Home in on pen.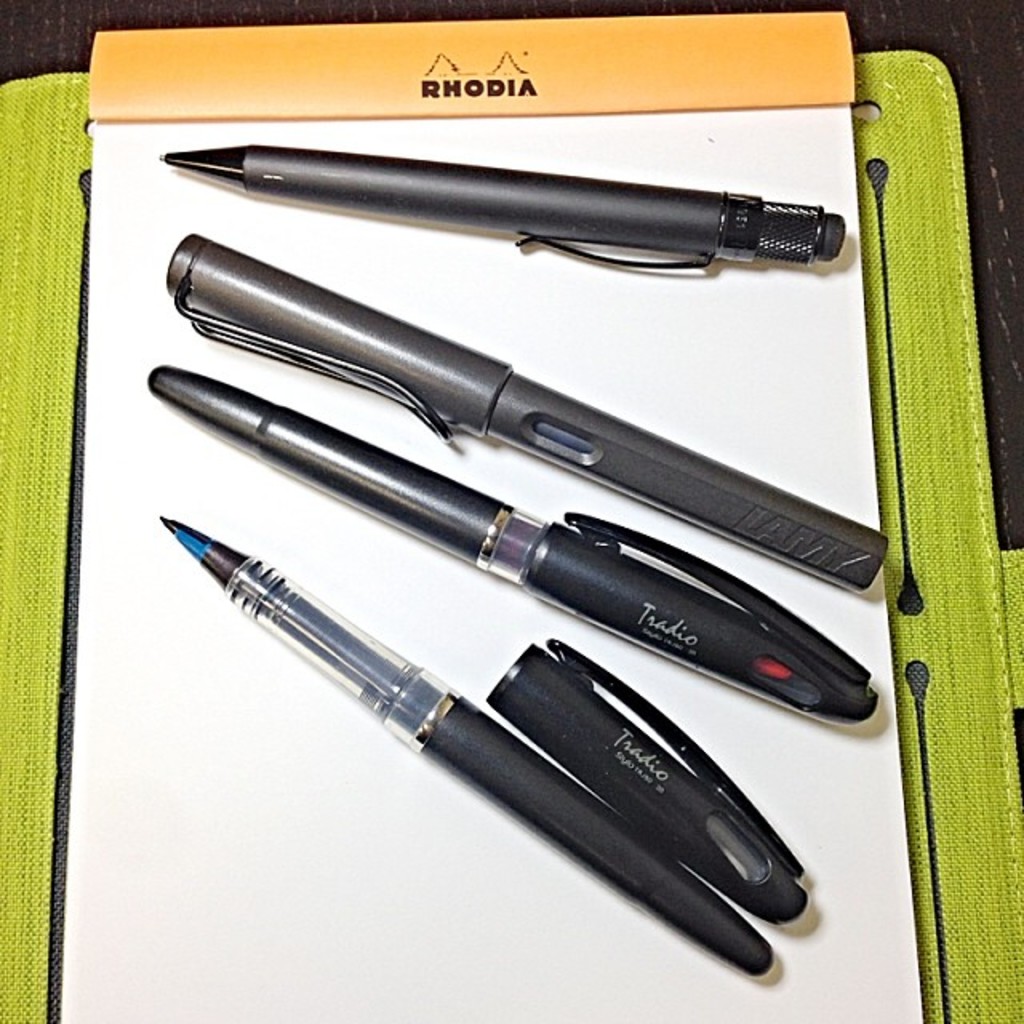
Homed in at (left=152, top=365, right=882, bottom=730).
